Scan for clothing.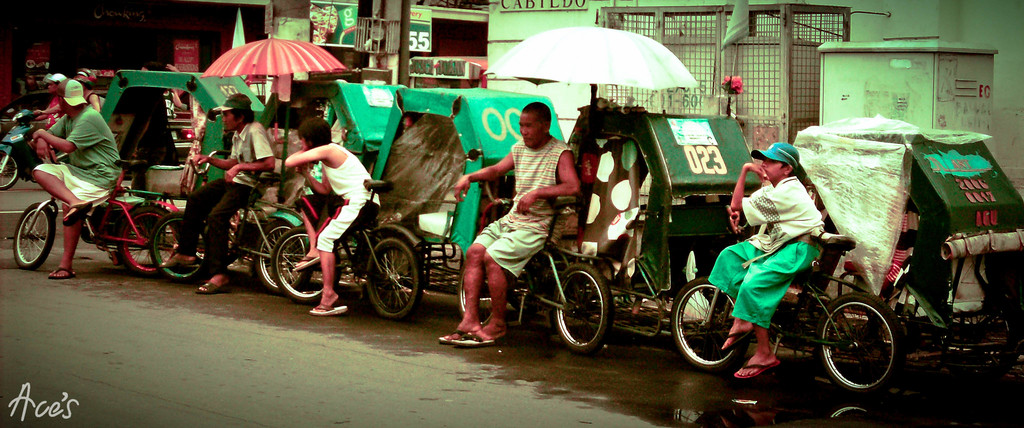
Scan result: pyautogui.locateOnScreen(723, 154, 846, 318).
